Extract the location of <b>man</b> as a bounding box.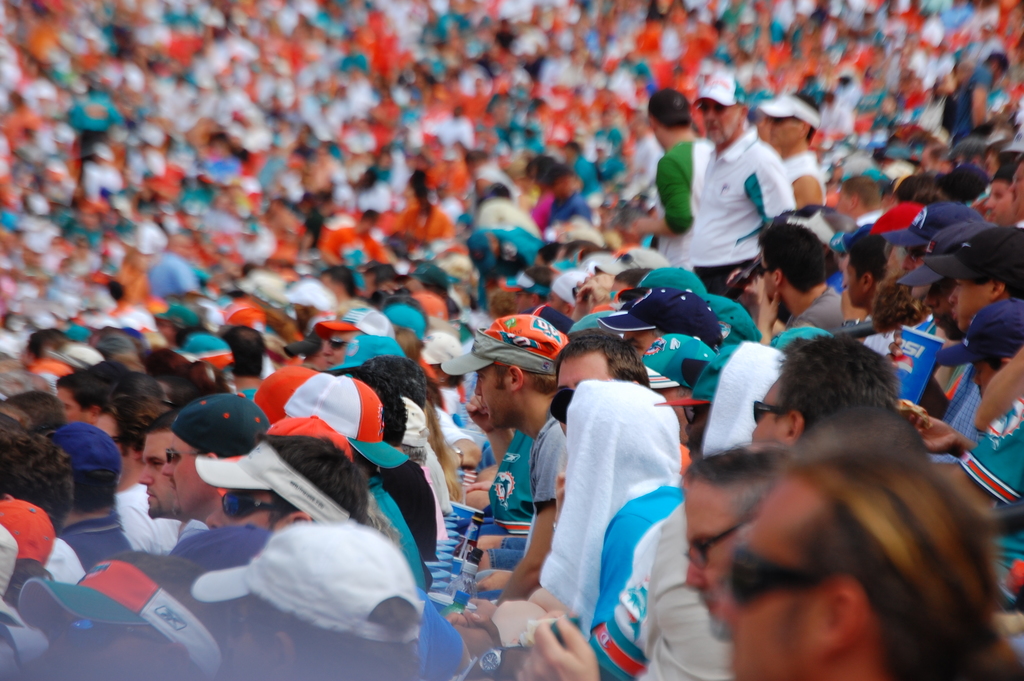
{"x1": 740, "y1": 330, "x2": 897, "y2": 457}.
